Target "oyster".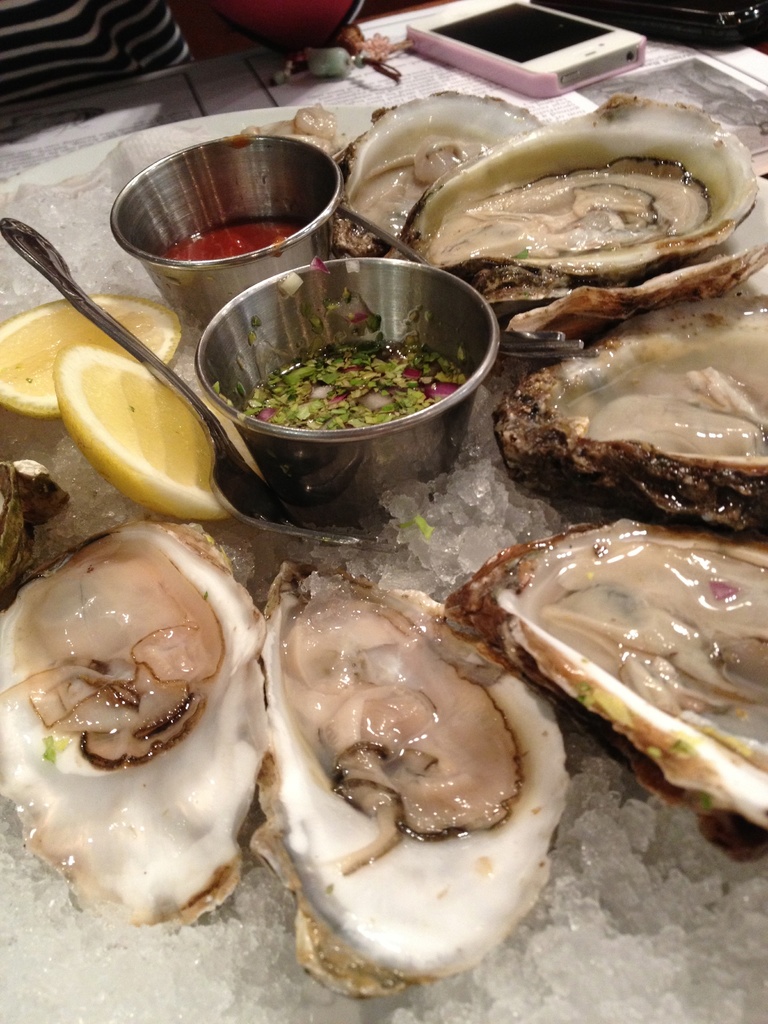
Target region: pyautogui.locateOnScreen(390, 86, 767, 323).
